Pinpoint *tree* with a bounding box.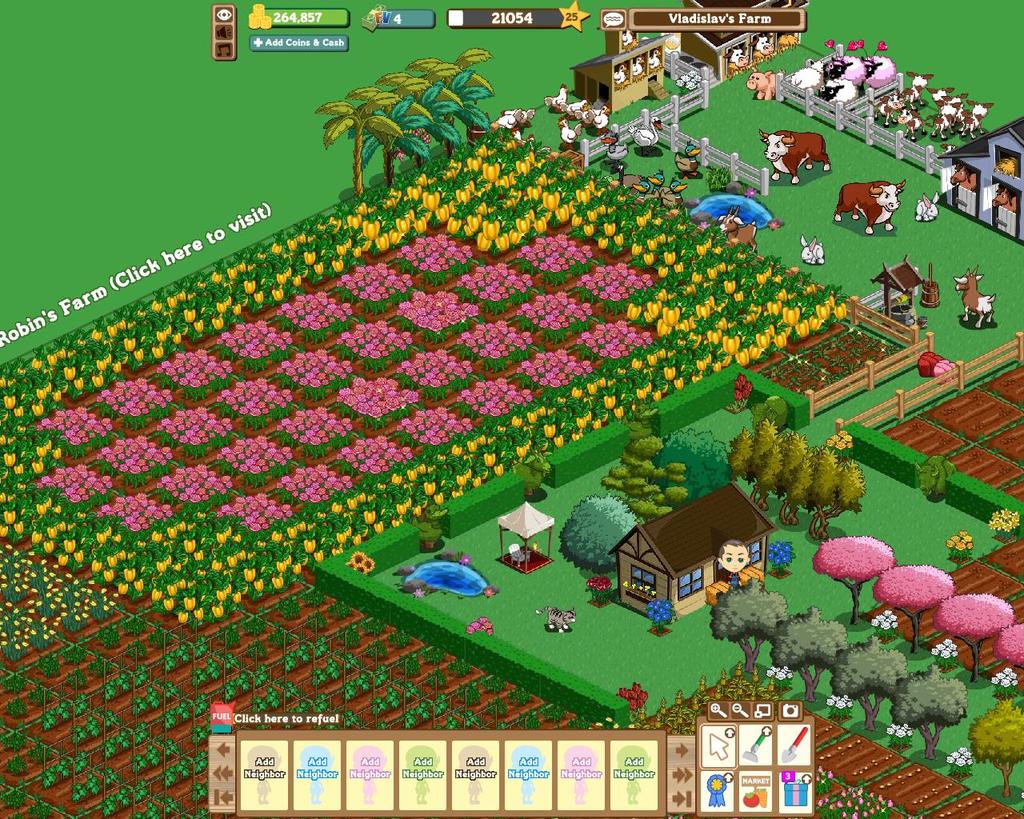
[542, 494, 646, 580].
